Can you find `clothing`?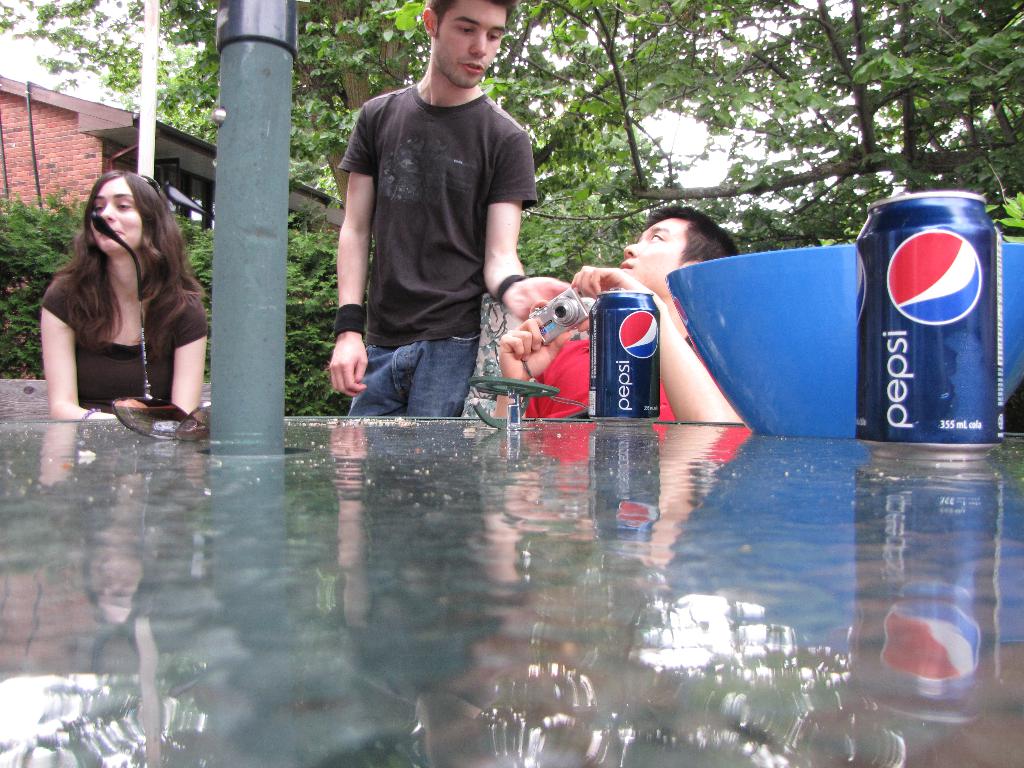
Yes, bounding box: [x1=326, y1=84, x2=543, y2=415].
